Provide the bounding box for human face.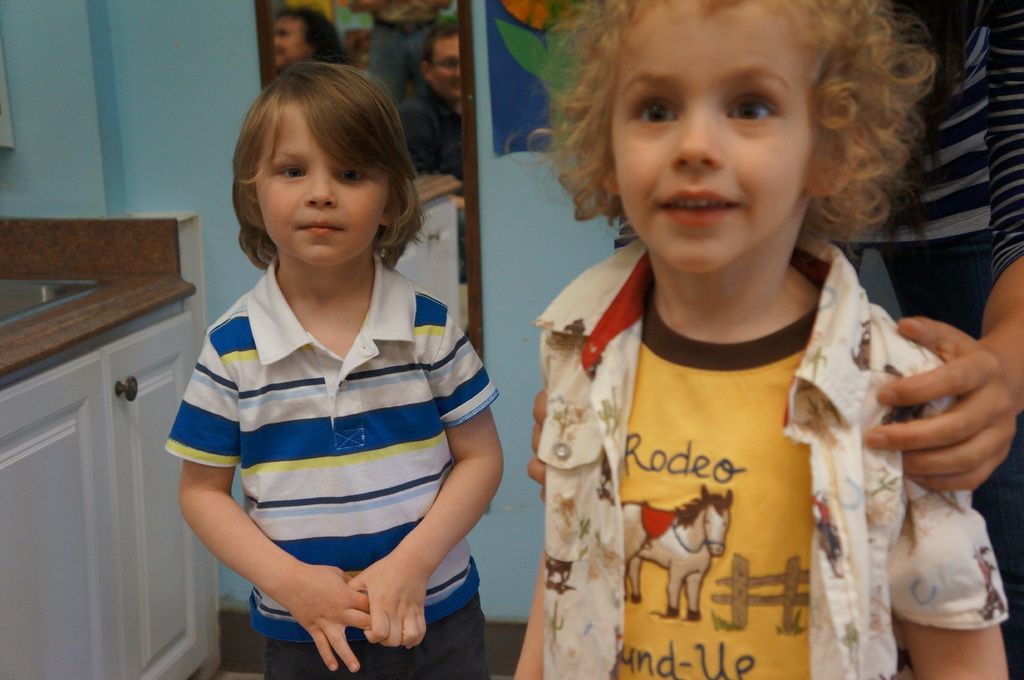
252,107,388,266.
